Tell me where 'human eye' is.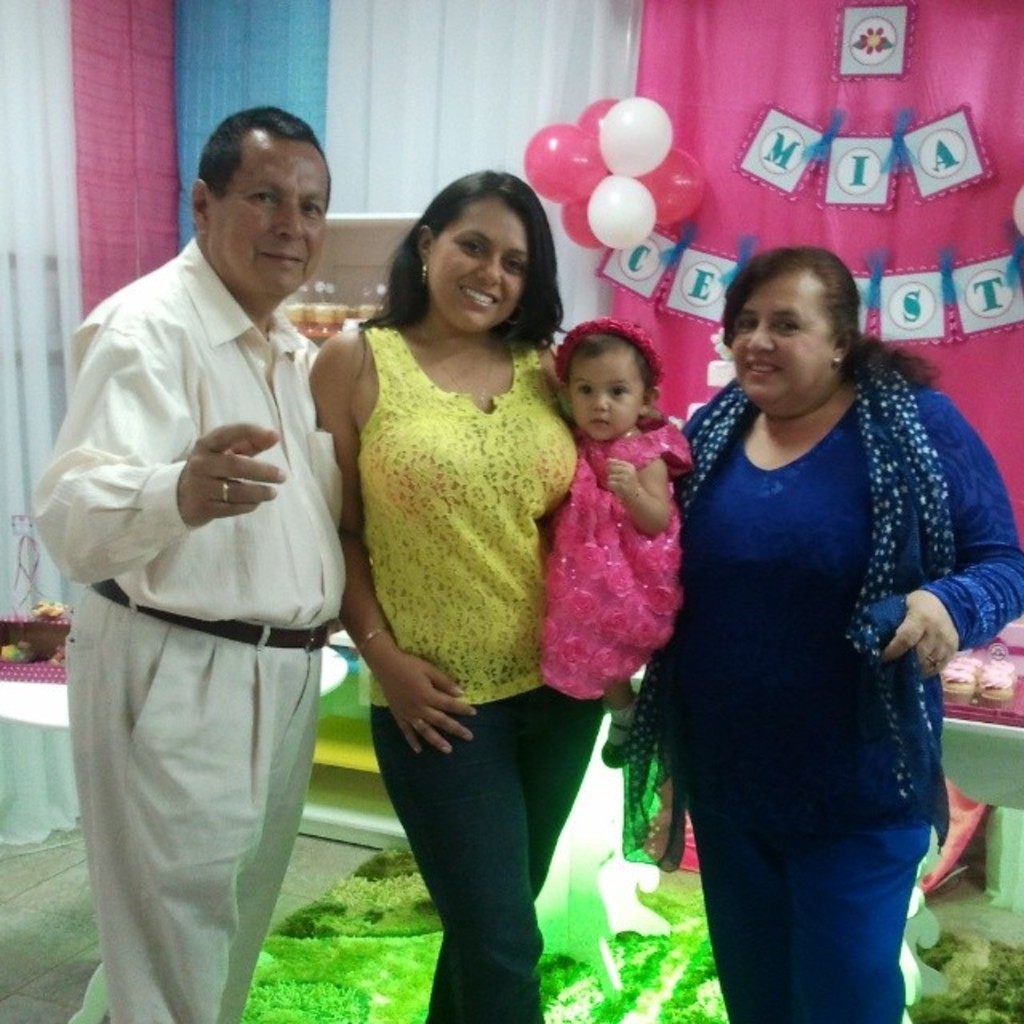
'human eye' is at (x1=610, y1=384, x2=630, y2=402).
